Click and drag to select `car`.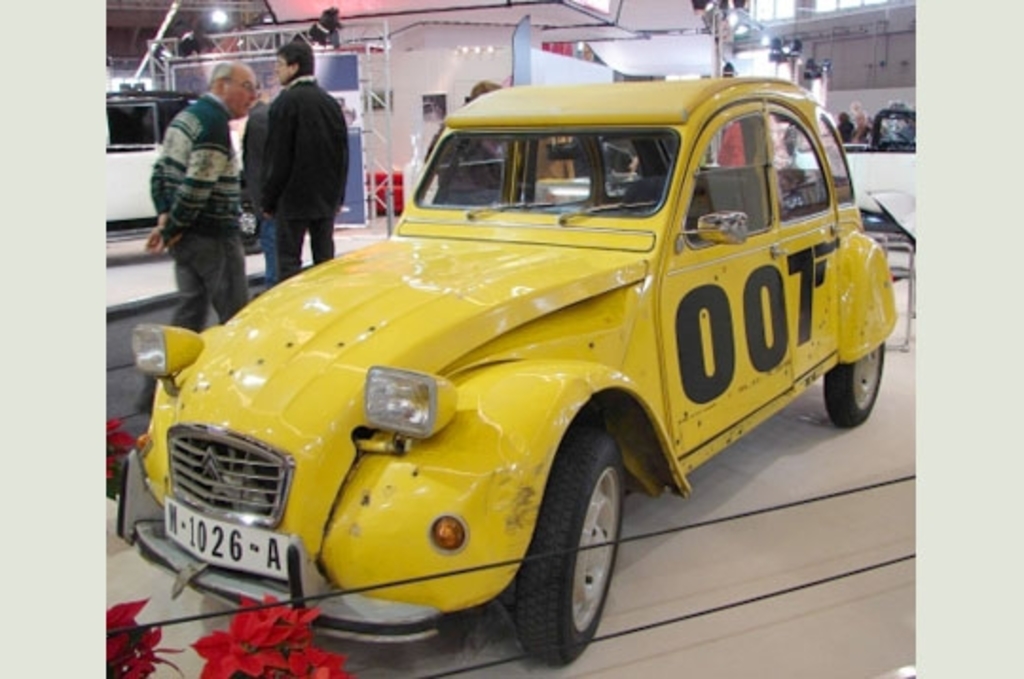
Selection: box=[118, 72, 891, 670].
